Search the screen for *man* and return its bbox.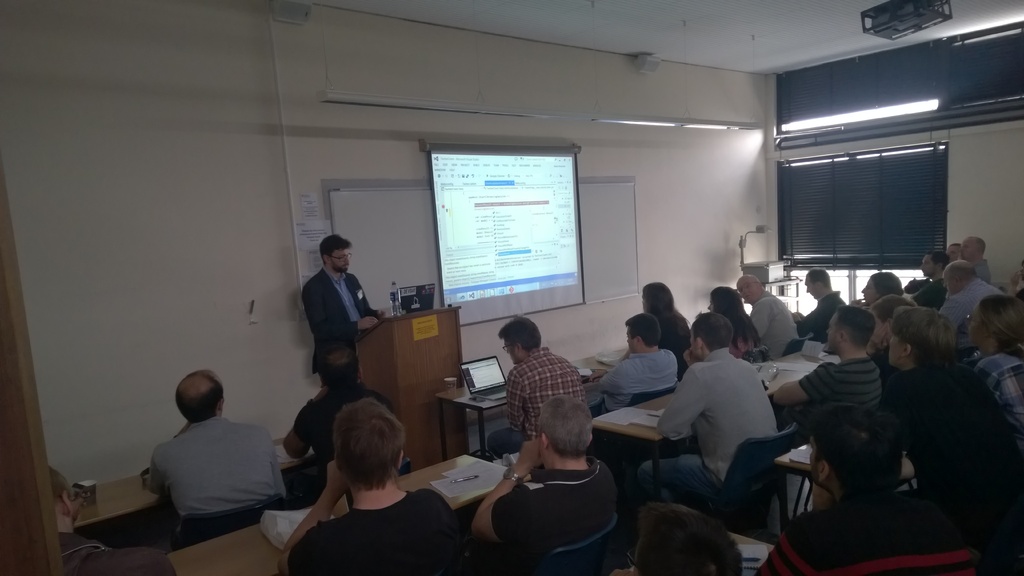
Found: <box>945,243,963,264</box>.
